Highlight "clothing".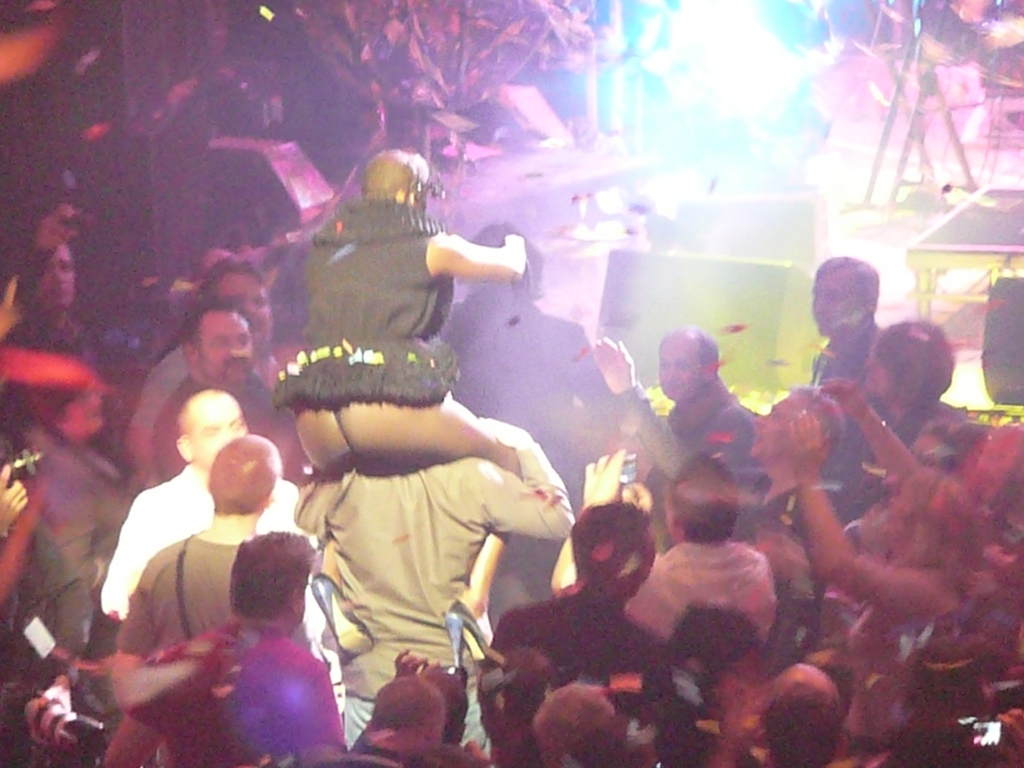
Highlighted region: left=293, top=452, right=574, bottom=761.
